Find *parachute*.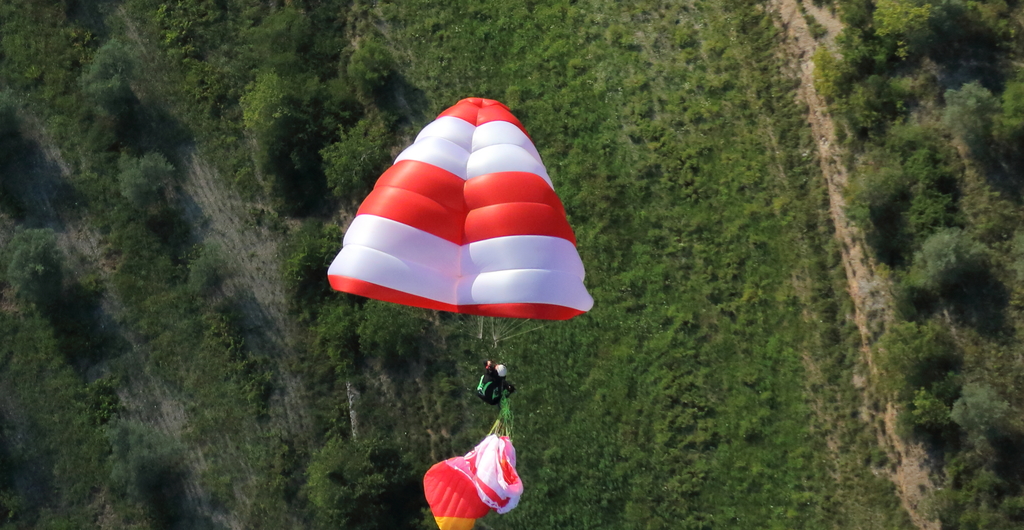
pyautogui.locateOnScreen(422, 401, 529, 529).
